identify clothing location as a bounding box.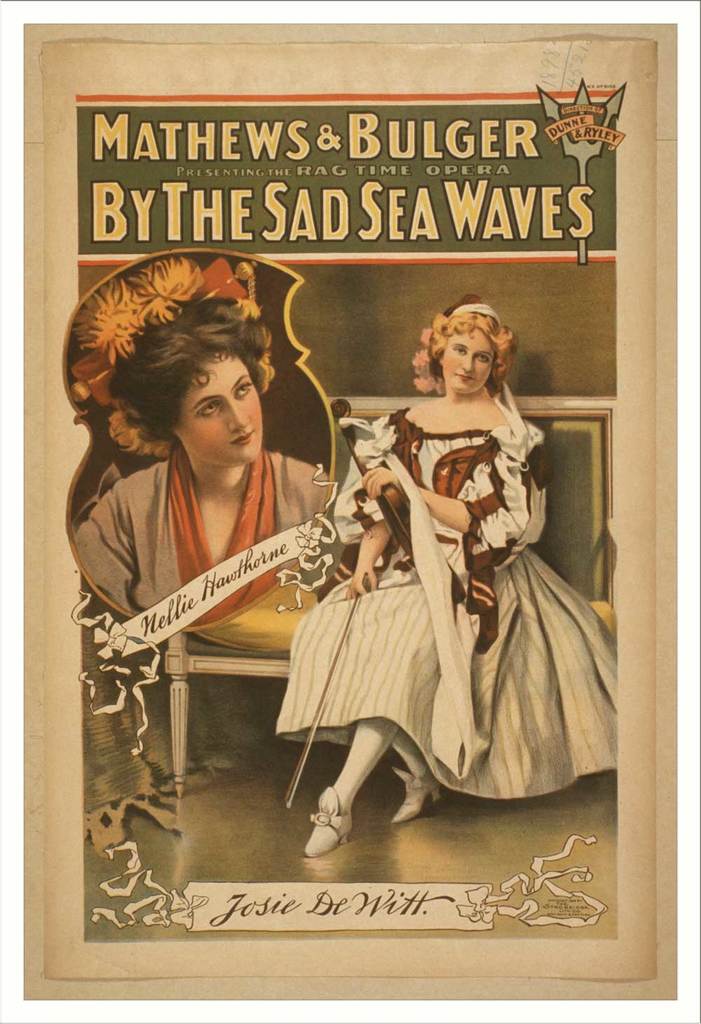
{"x1": 74, "y1": 439, "x2": 337, "y2": 645}.
